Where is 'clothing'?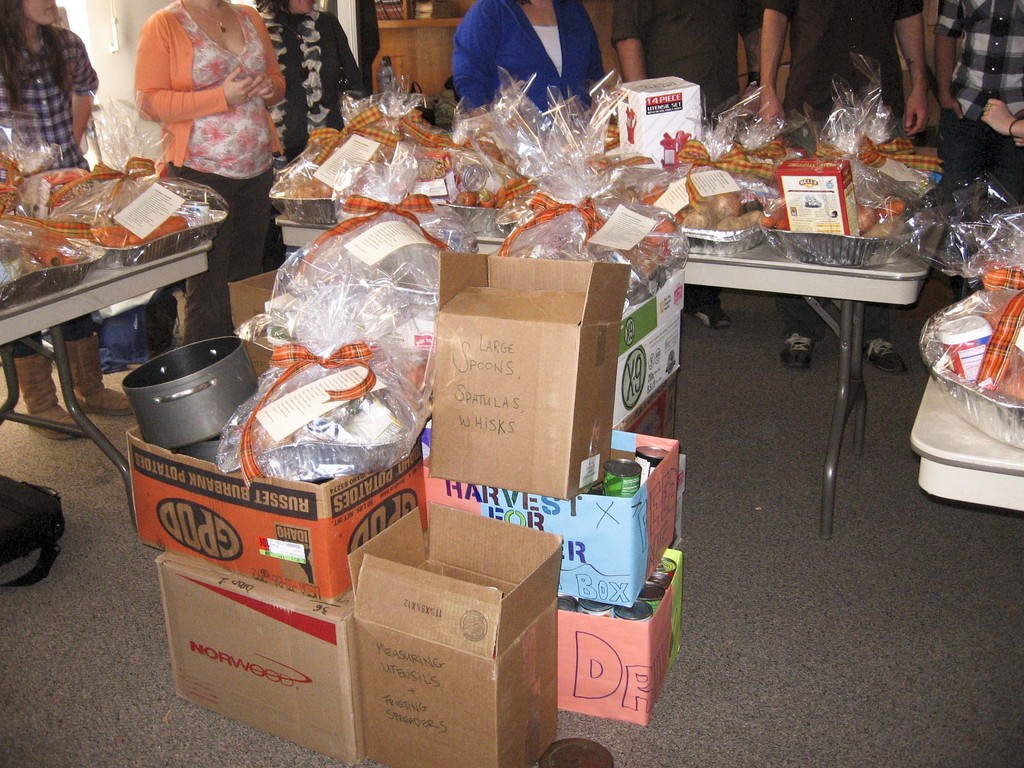
crop(437, 0, 598, 116).
